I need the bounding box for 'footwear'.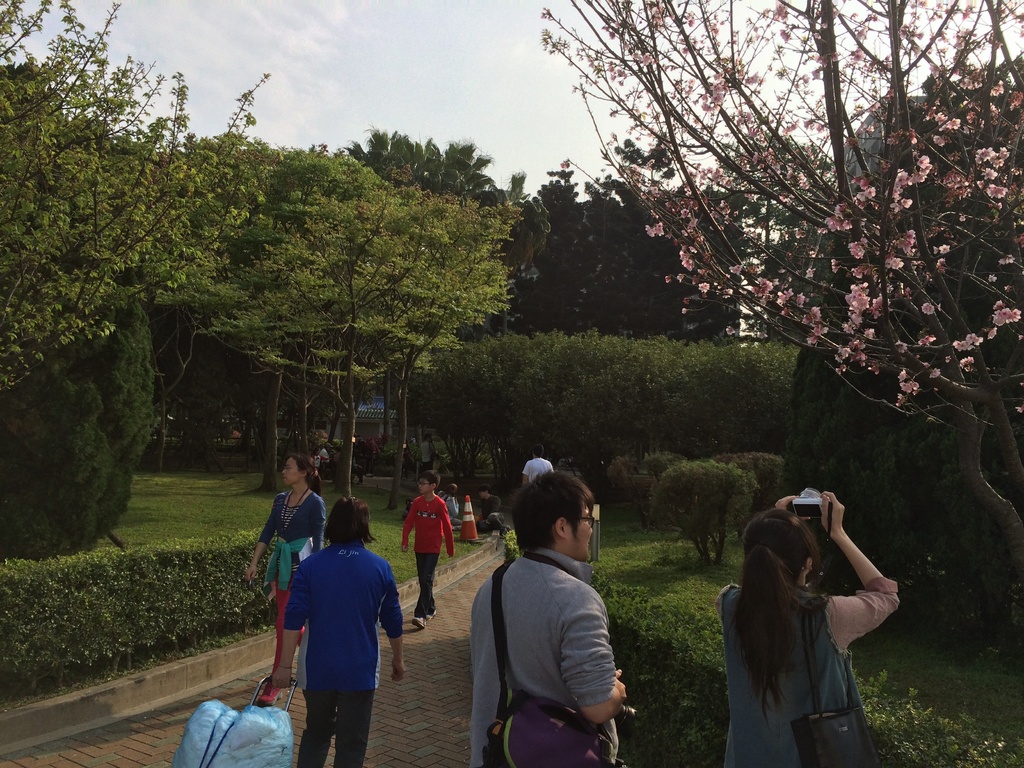
Here it is: box(427, 611, 436, 621).
